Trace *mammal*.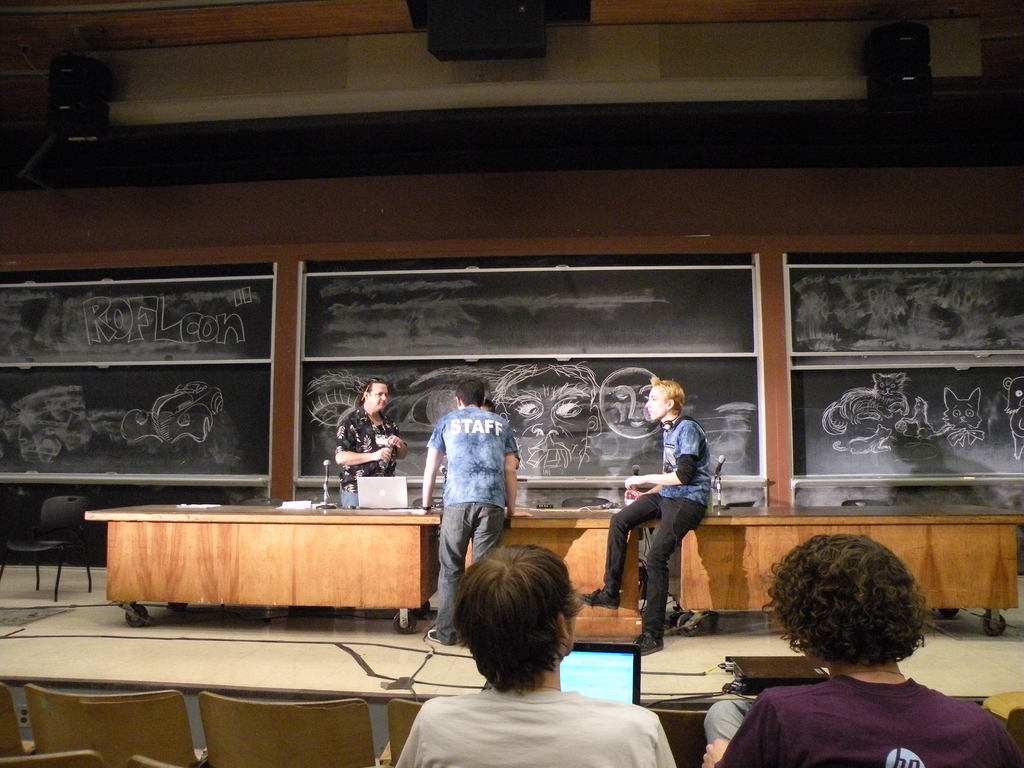
Traced to left=388, top=554, right=642, bottom=767.
